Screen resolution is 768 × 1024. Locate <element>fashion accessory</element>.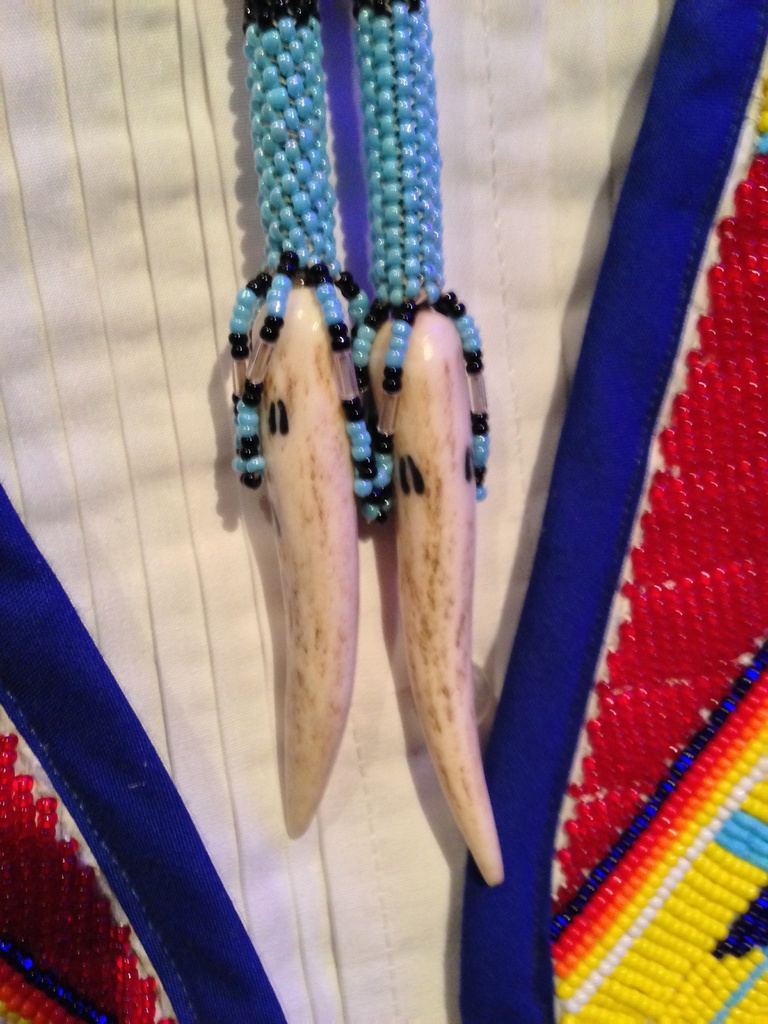
x1=218 y1=0 x2=510 y2=900.
